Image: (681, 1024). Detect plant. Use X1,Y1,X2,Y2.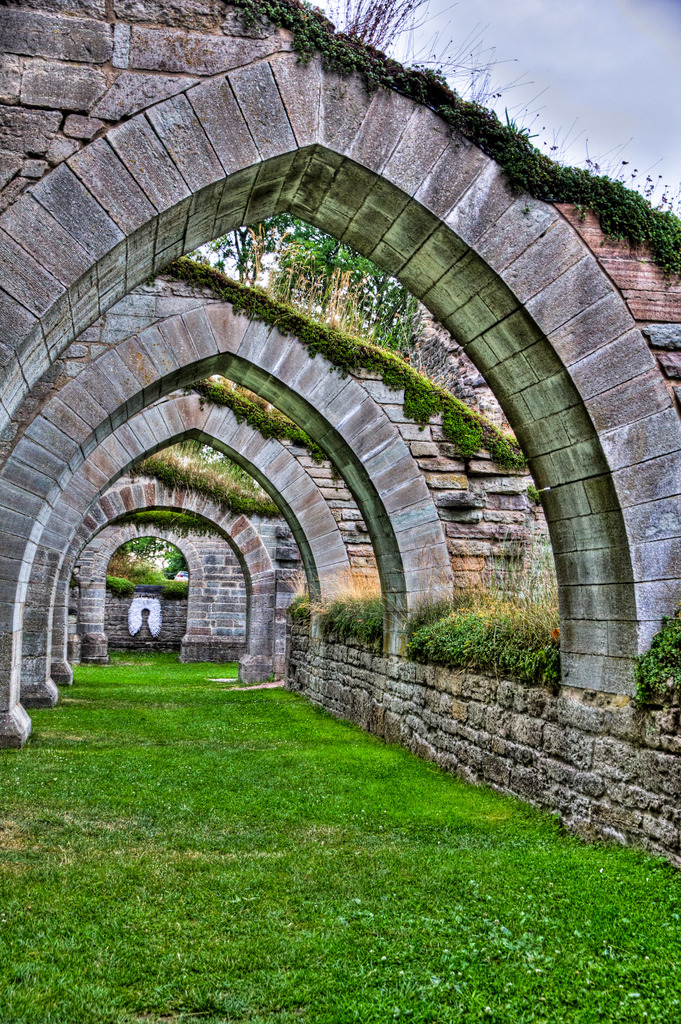
636,609,680,707.
